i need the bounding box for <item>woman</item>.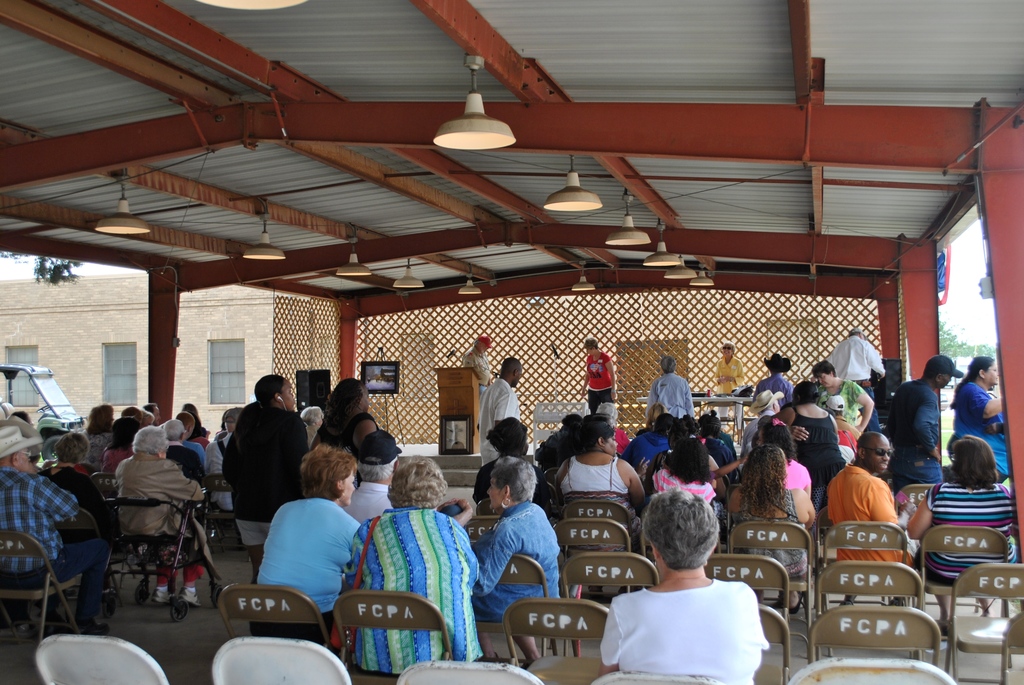
Here it is: [250, 443, 364, 643].
